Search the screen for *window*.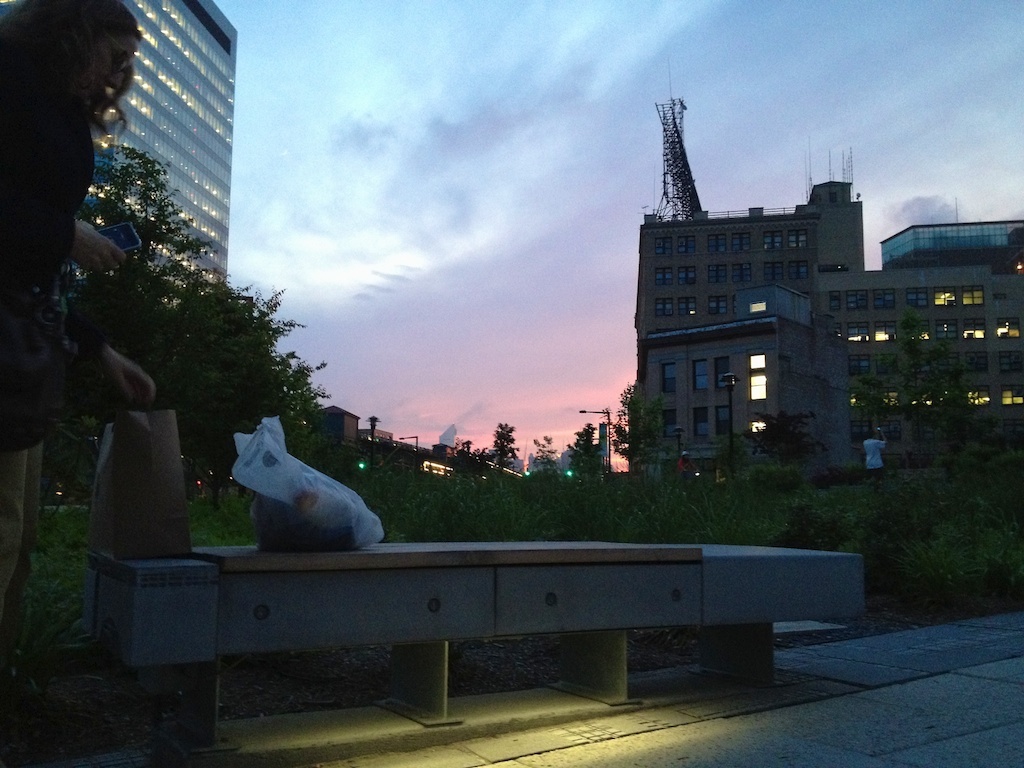
Found at (677,265,697,285).
